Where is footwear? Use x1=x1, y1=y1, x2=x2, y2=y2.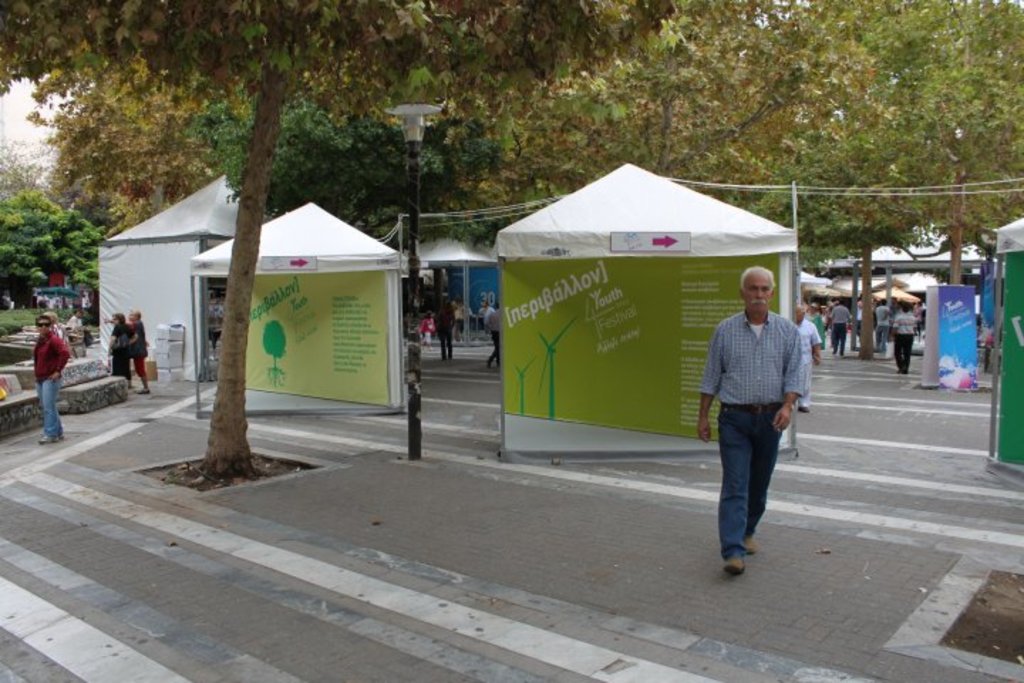
x1=742, y1=531, x2=761, y2=554.
